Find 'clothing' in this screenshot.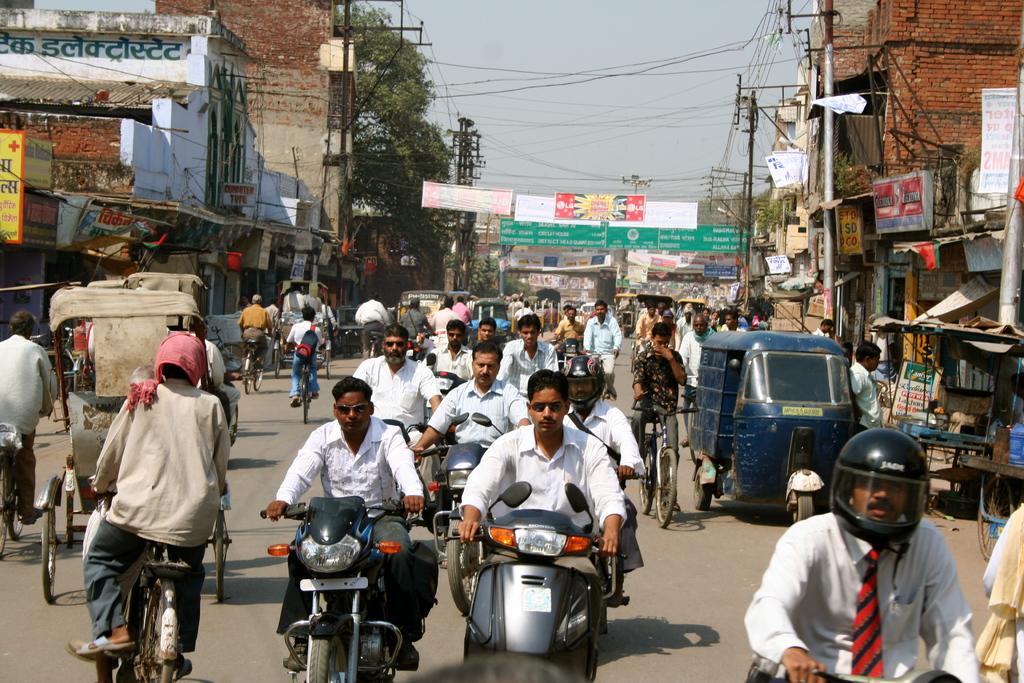
The bounding box for 'clothing' is 275, 413, 425, 639.
